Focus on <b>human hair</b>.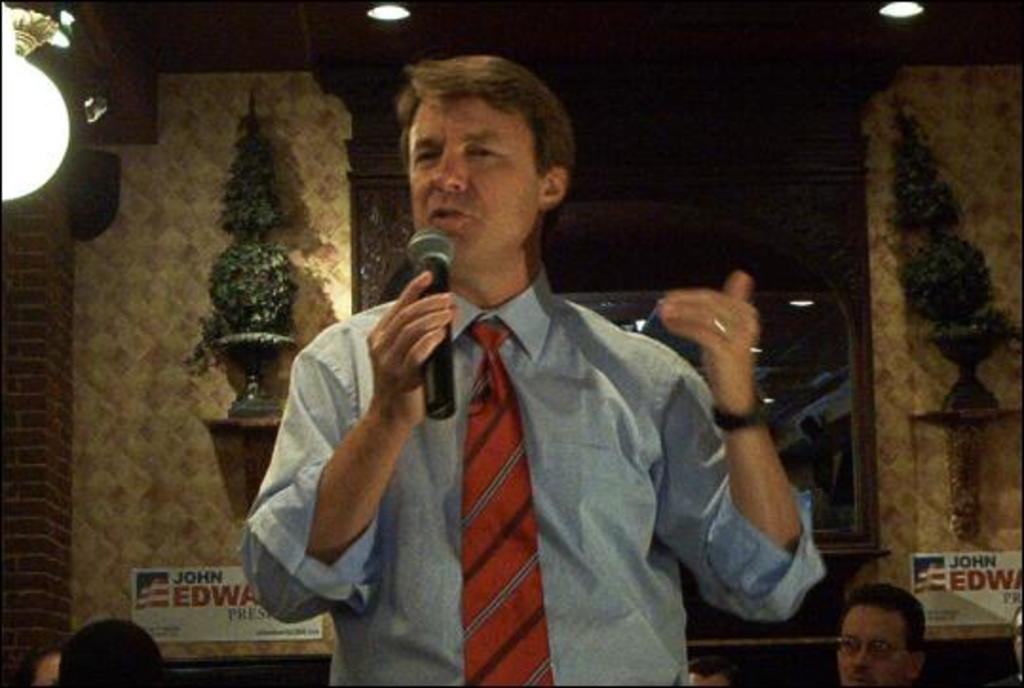
Focused at detection(395, 48, 576, 220).
